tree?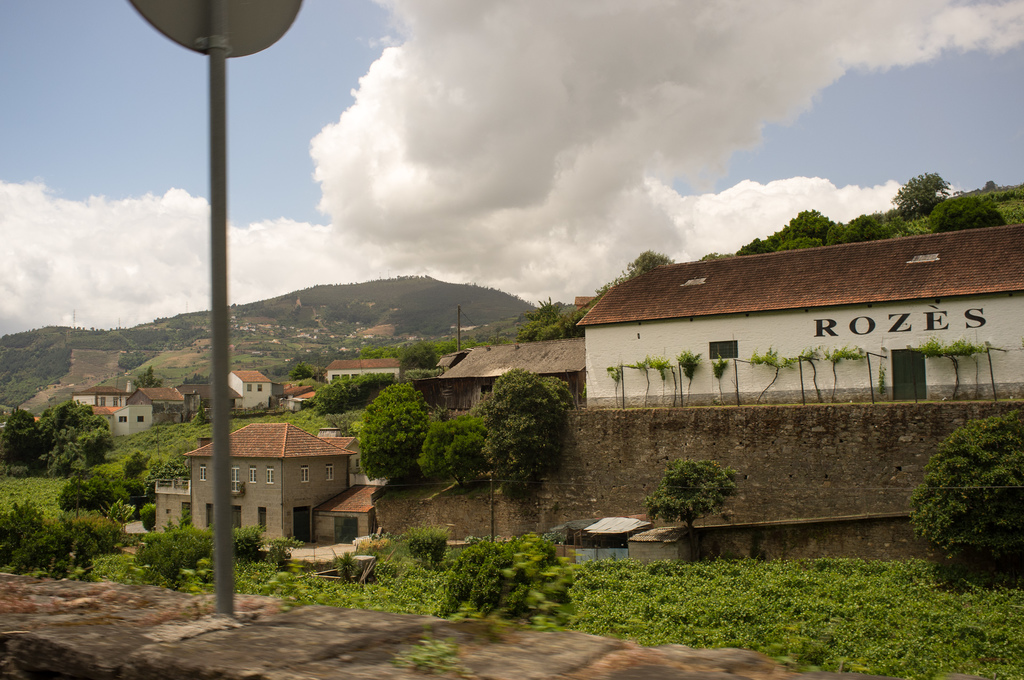
286 361 315 380
